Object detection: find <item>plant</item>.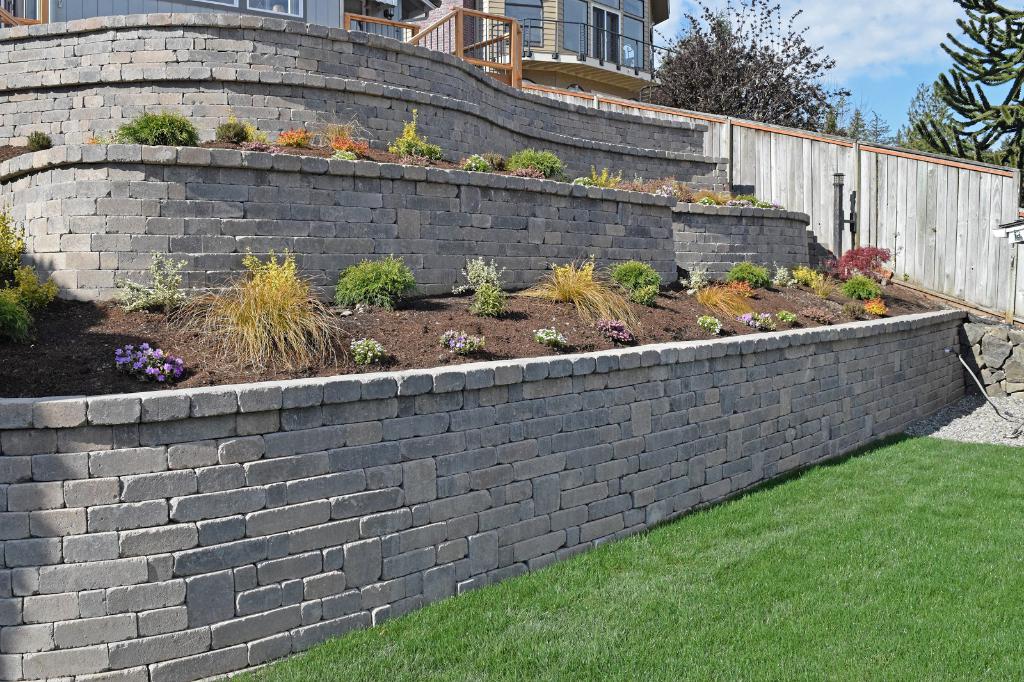
select_region(524, 258, 636, 324).
